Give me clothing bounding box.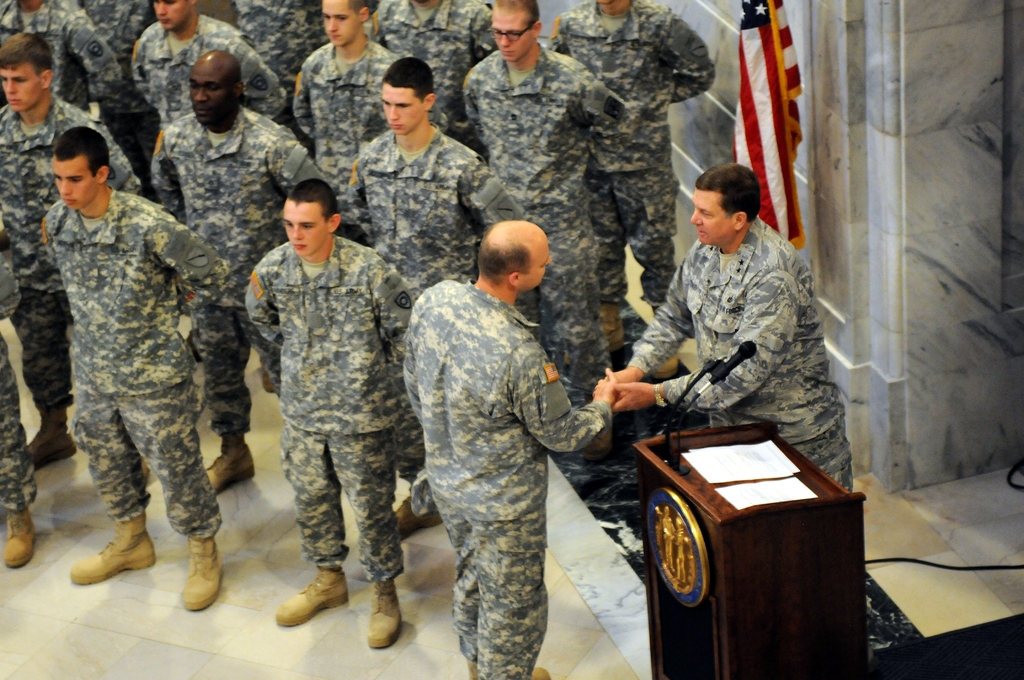
<bbox>0, 191, 42, 508</bbox>.
